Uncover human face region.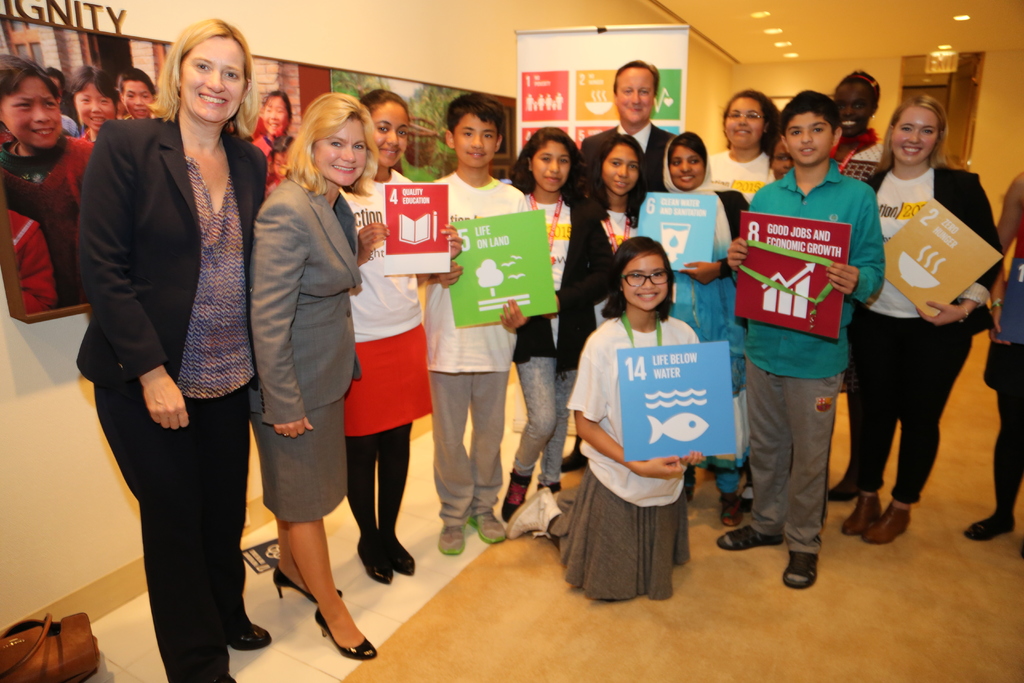
Uncovered: Rect(616, 63, 652, 124).
